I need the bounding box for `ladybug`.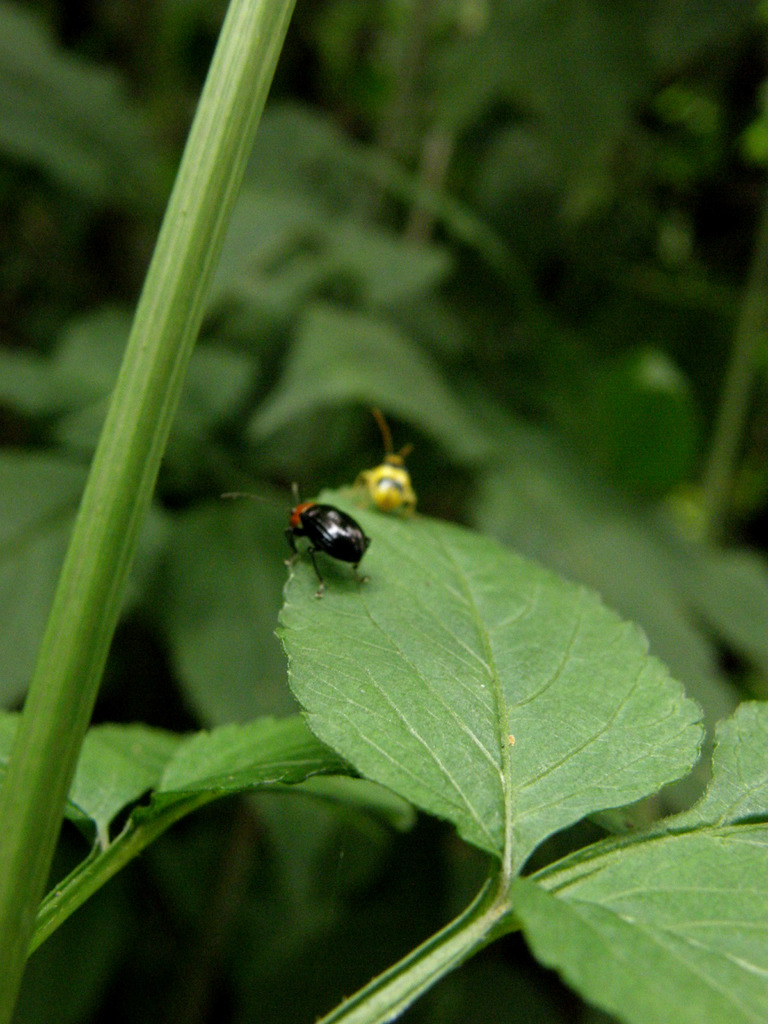
Here it is: l=218, t=479, r=373, b=598.
